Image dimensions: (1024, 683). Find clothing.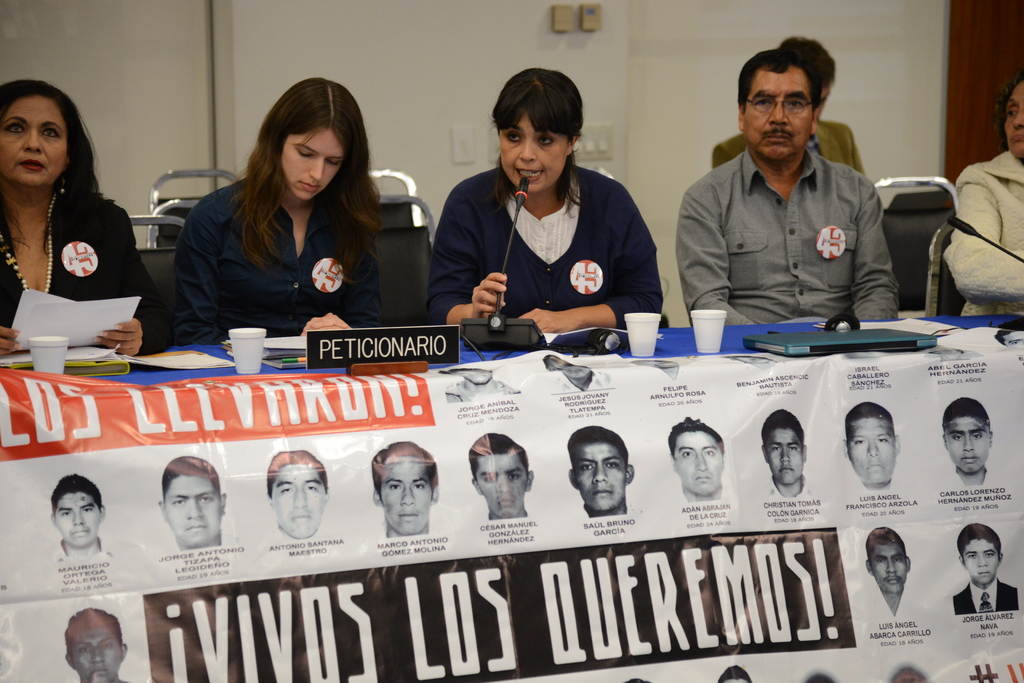
953,578,1018,616.
